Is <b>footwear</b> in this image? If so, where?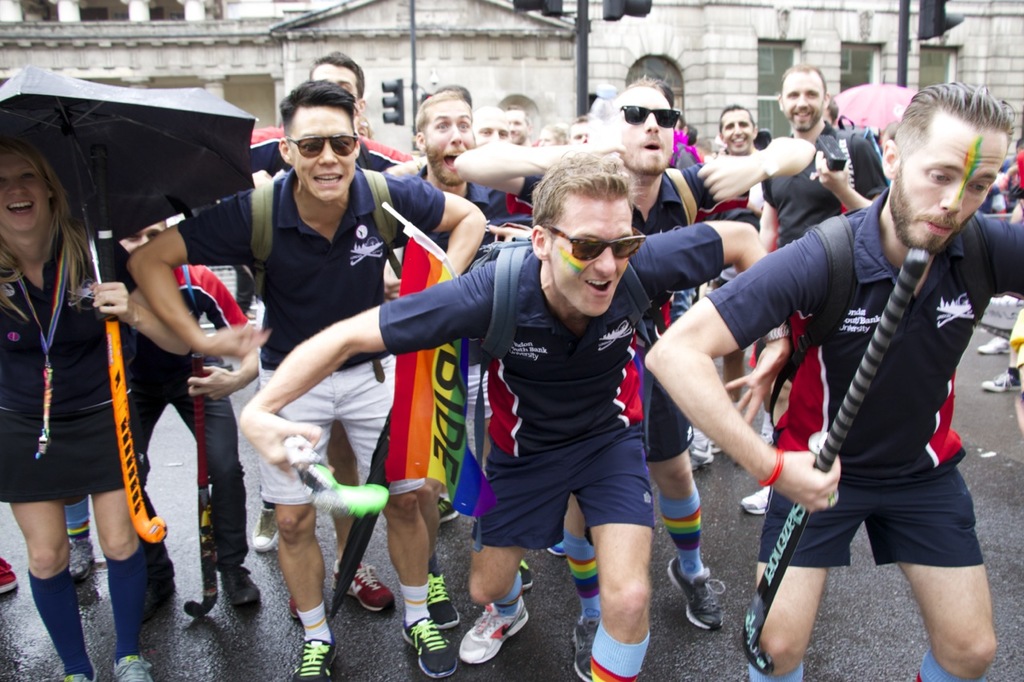
Yes, at x1=518 y1=560 x2=534 y2=591.
